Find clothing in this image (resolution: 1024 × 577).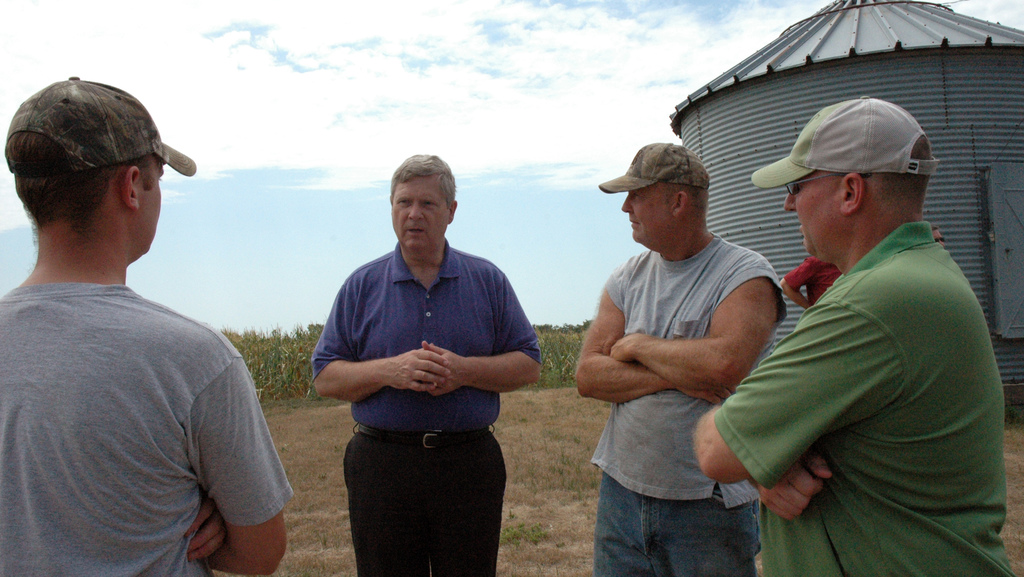
locate(0, 279, 301, 576).
